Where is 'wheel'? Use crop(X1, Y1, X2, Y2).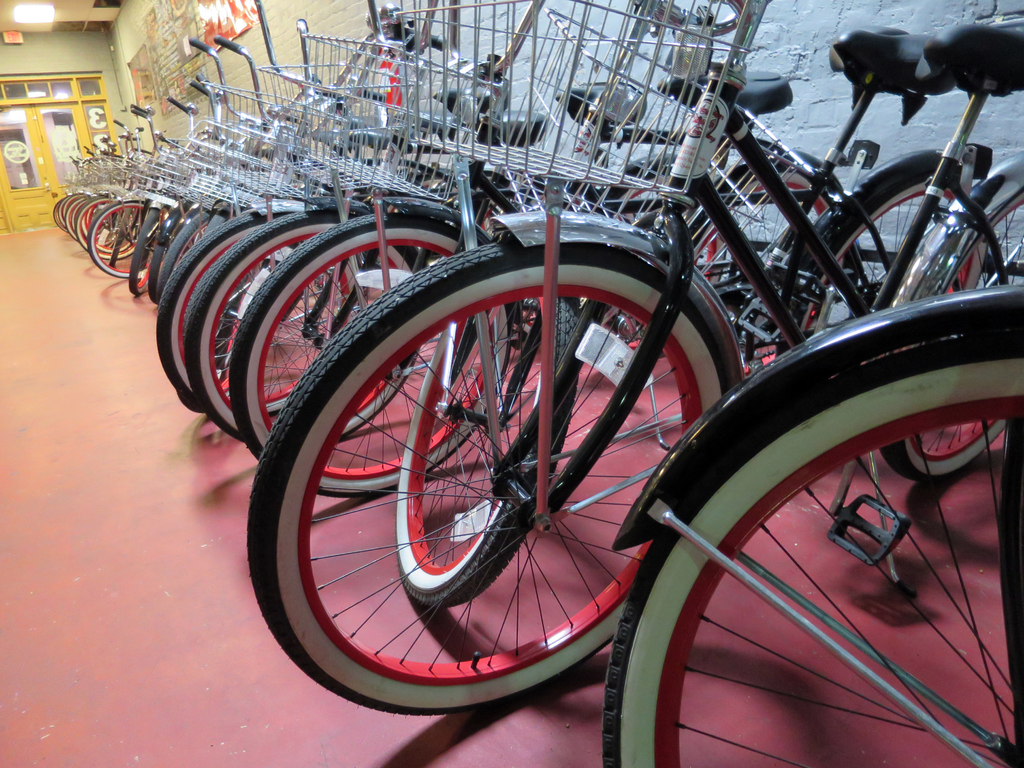
crop(603, 342, 1023, 767).
